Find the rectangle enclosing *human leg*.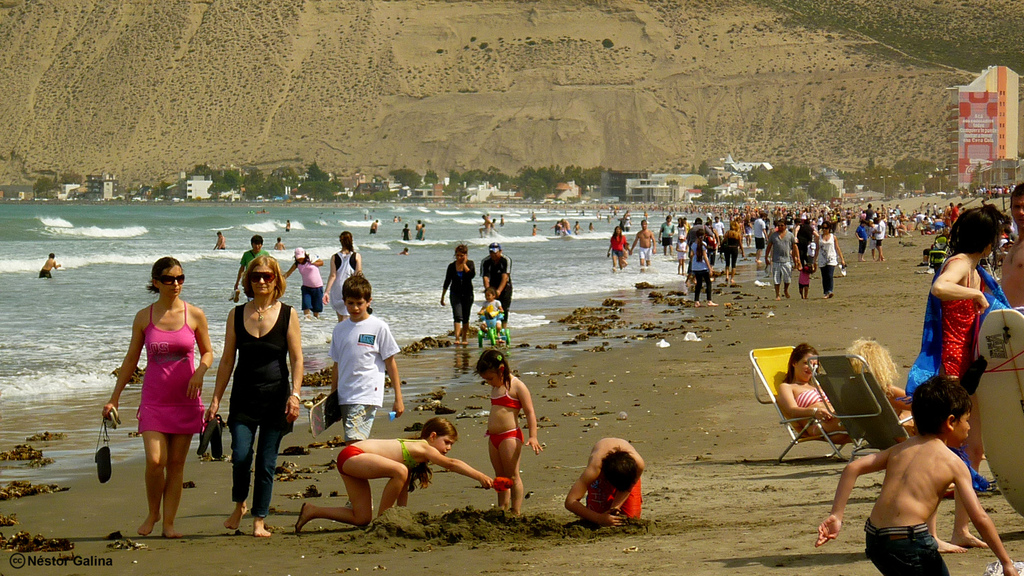
crop(347, 446, 413, 519).
